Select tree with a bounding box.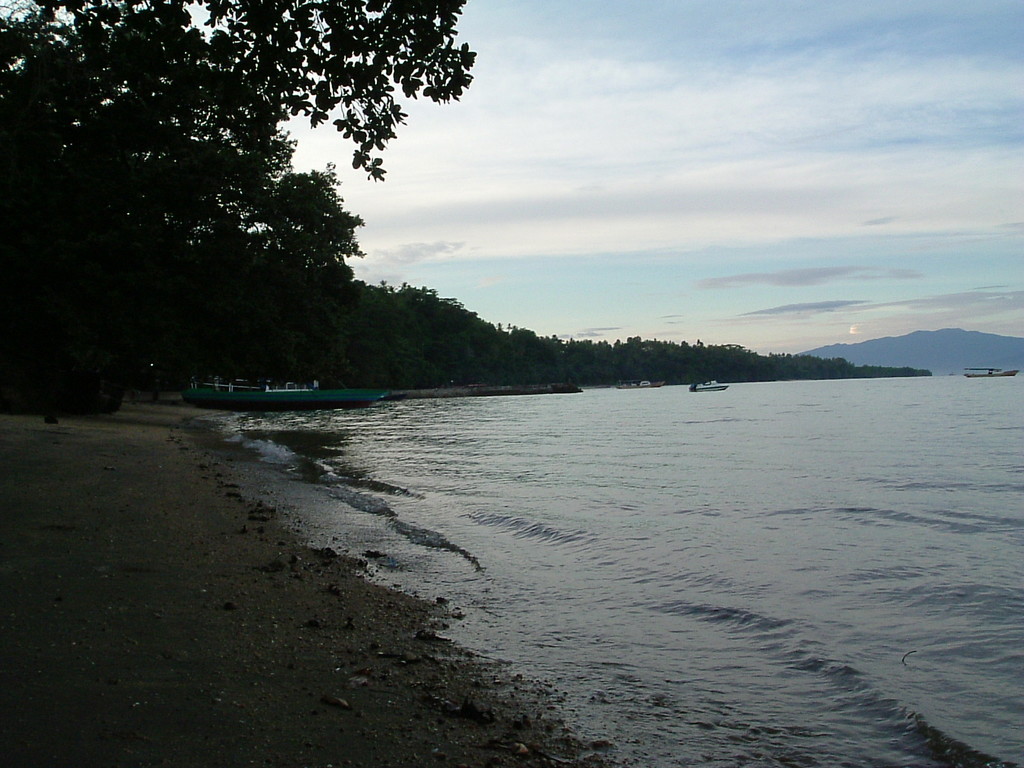
select_region(197, 25, 511, 415).
